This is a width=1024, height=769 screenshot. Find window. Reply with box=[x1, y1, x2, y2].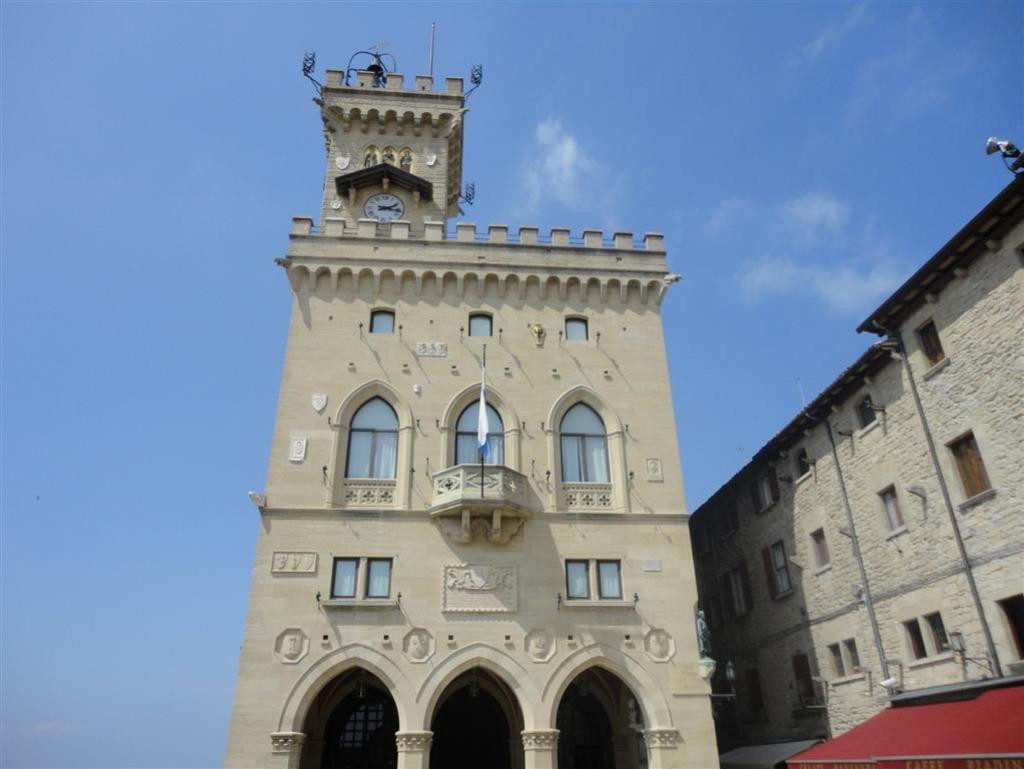
box=[562, 313, 587, 340].
